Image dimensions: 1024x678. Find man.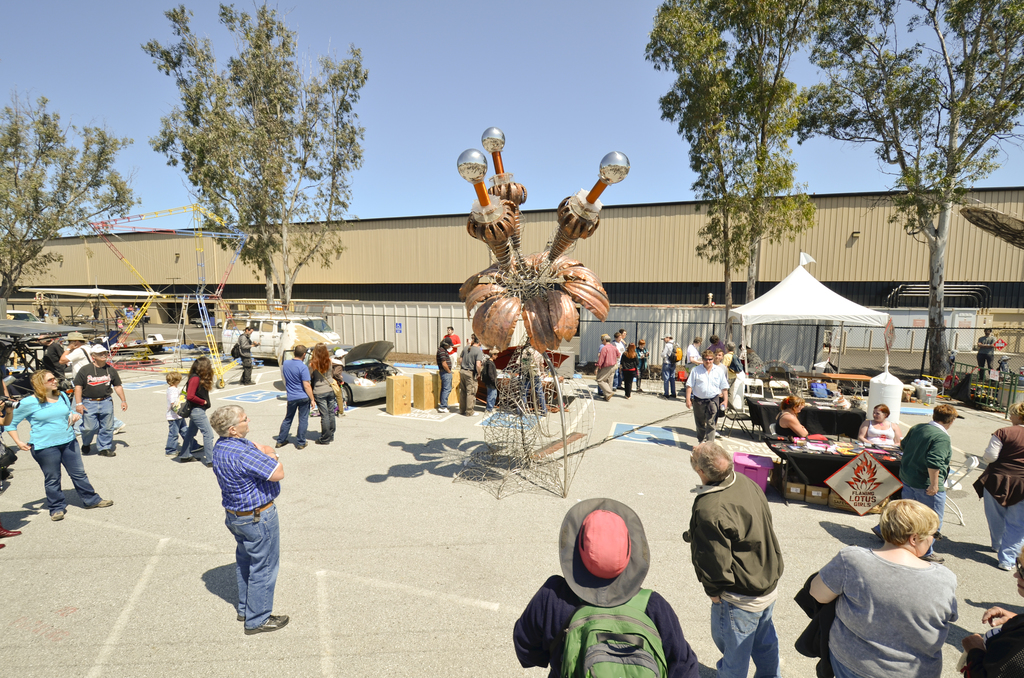
[662, 331, 678, 397].
